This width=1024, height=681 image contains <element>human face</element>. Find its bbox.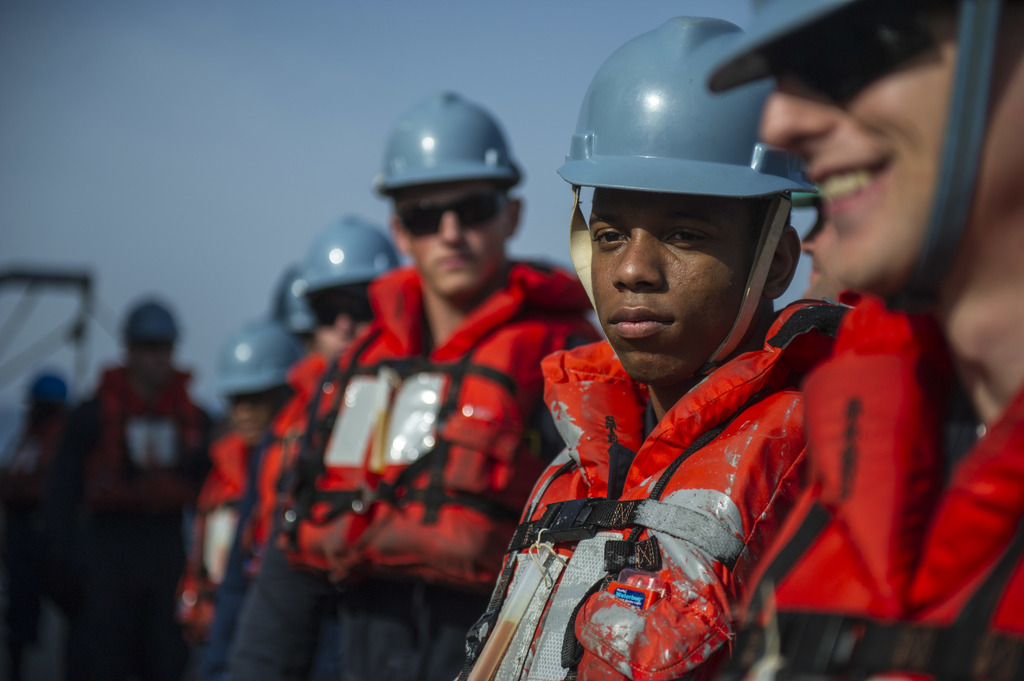
l=404, t=177, r=507, b=298.
